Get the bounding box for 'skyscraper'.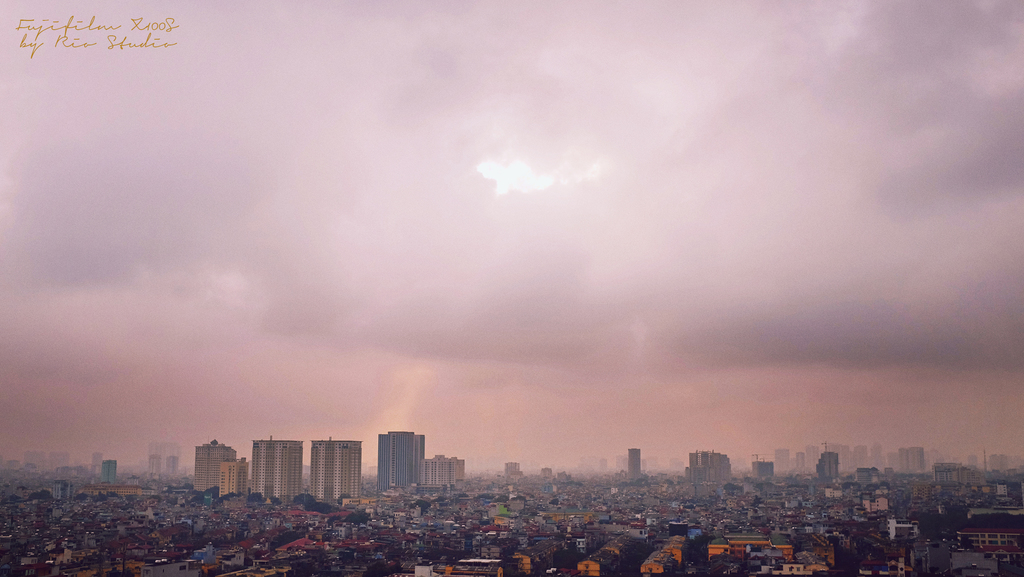
detection(181, 437, 237, 491).
